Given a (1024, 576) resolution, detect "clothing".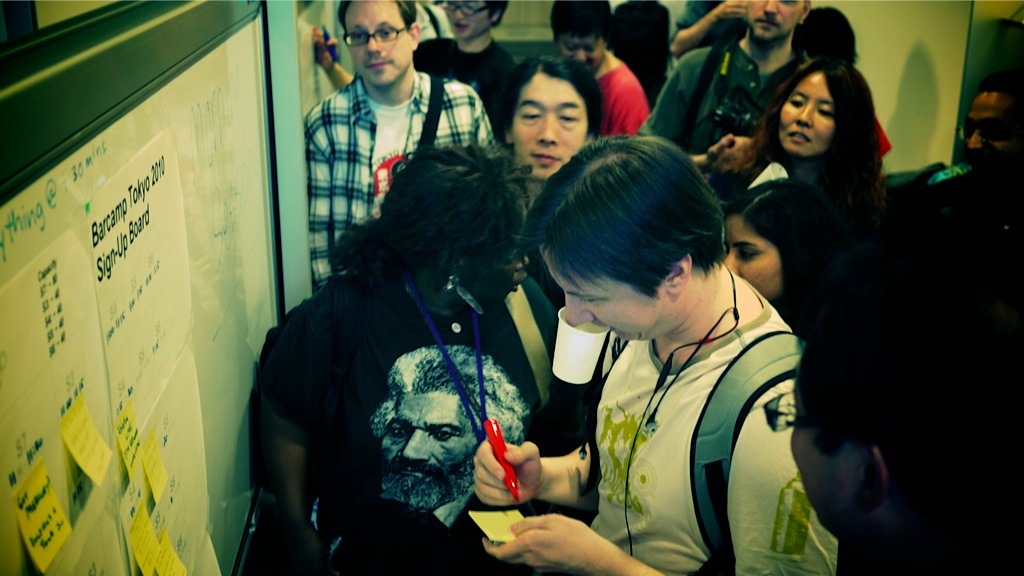
(729,142,849,211).
